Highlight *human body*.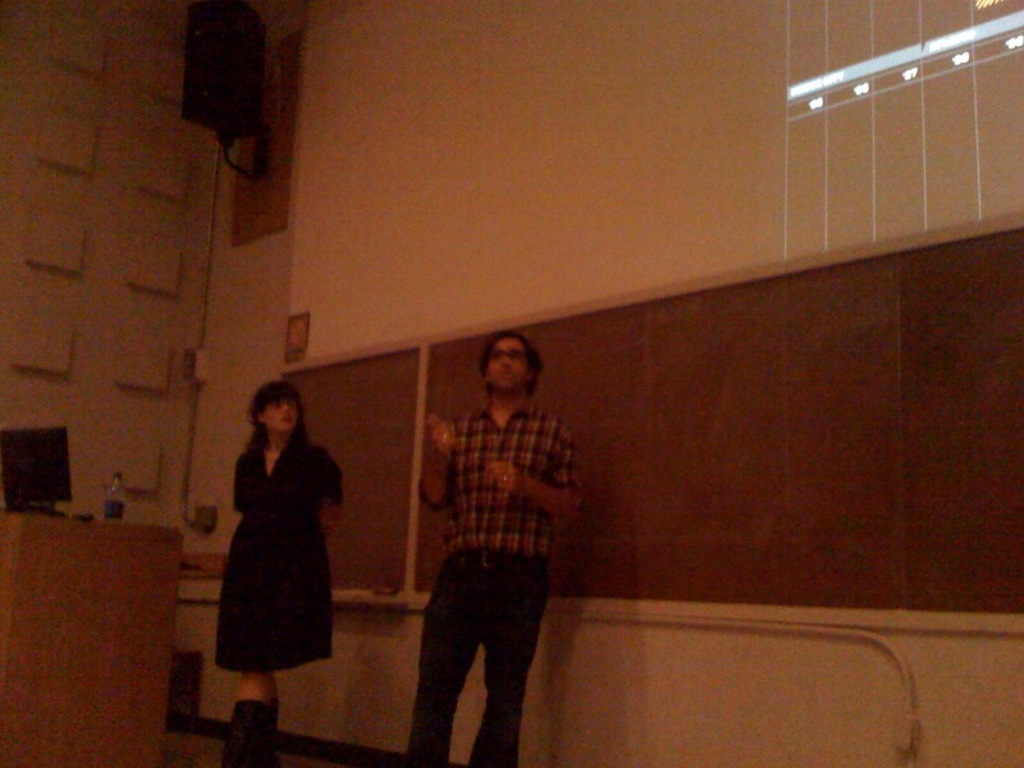
Highlighted region: [219,378,343,767].
